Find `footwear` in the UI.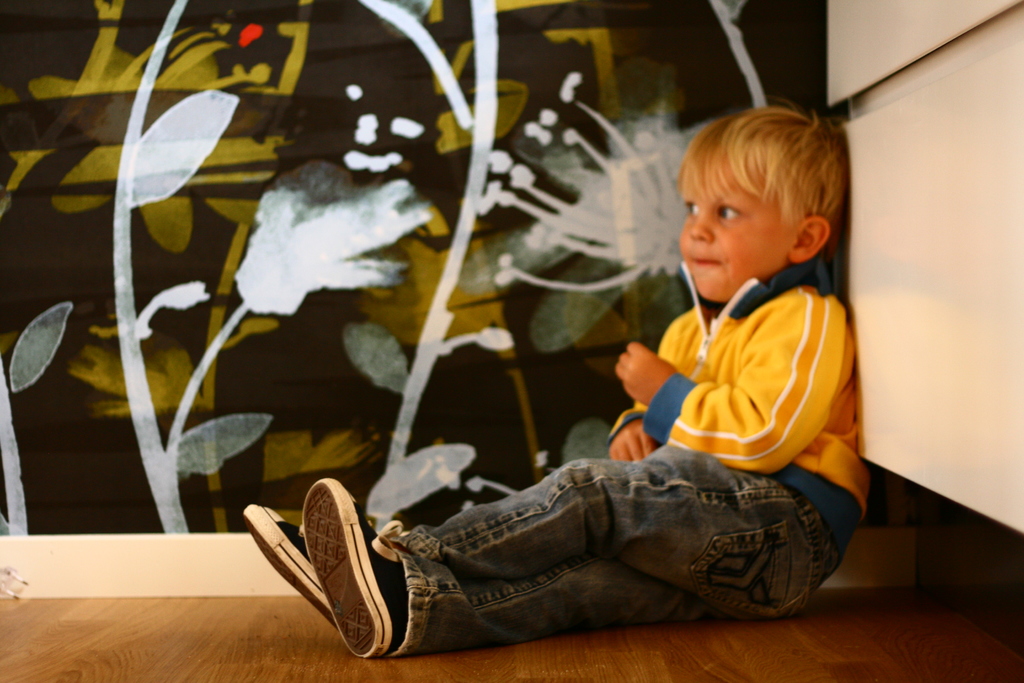
UI element at 304,472,406,659.
